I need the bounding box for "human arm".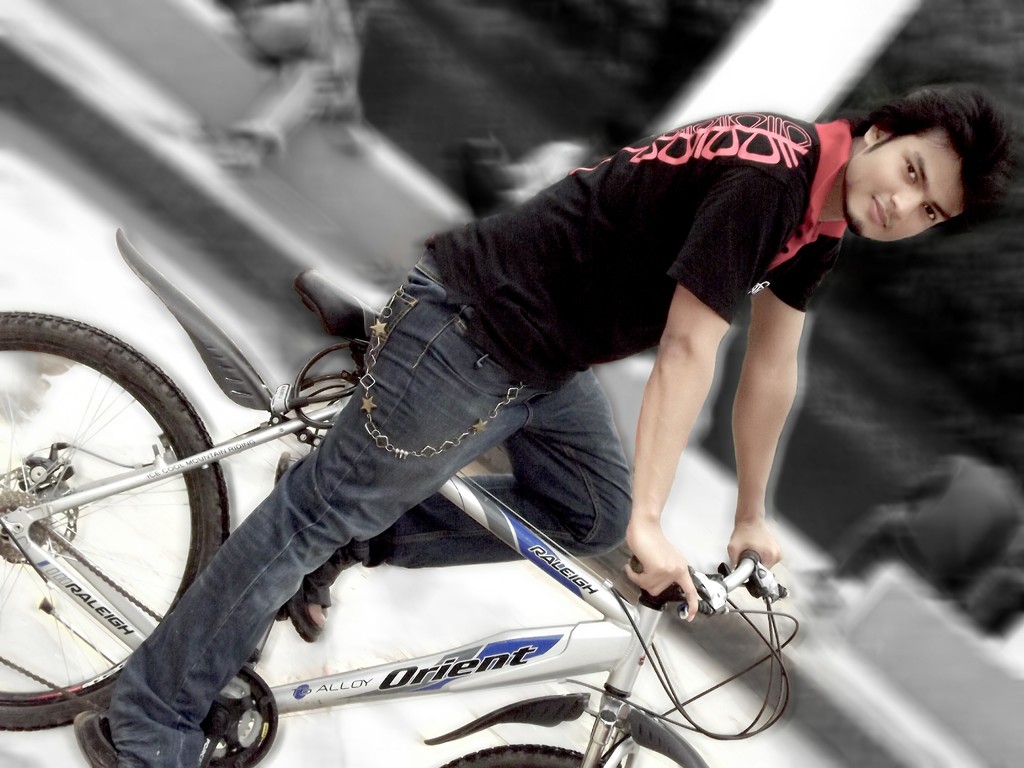
Here it is: x1=619, y1=278, x2=763, y2=593.
